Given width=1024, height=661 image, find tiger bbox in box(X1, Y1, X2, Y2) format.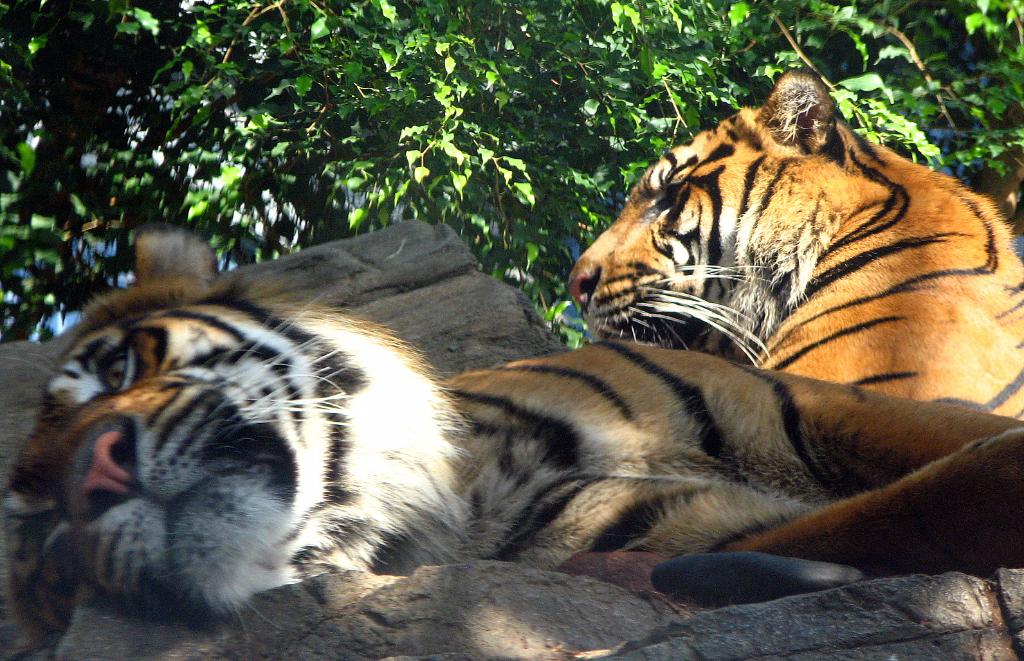
box(568, 64, 1023, 423).
